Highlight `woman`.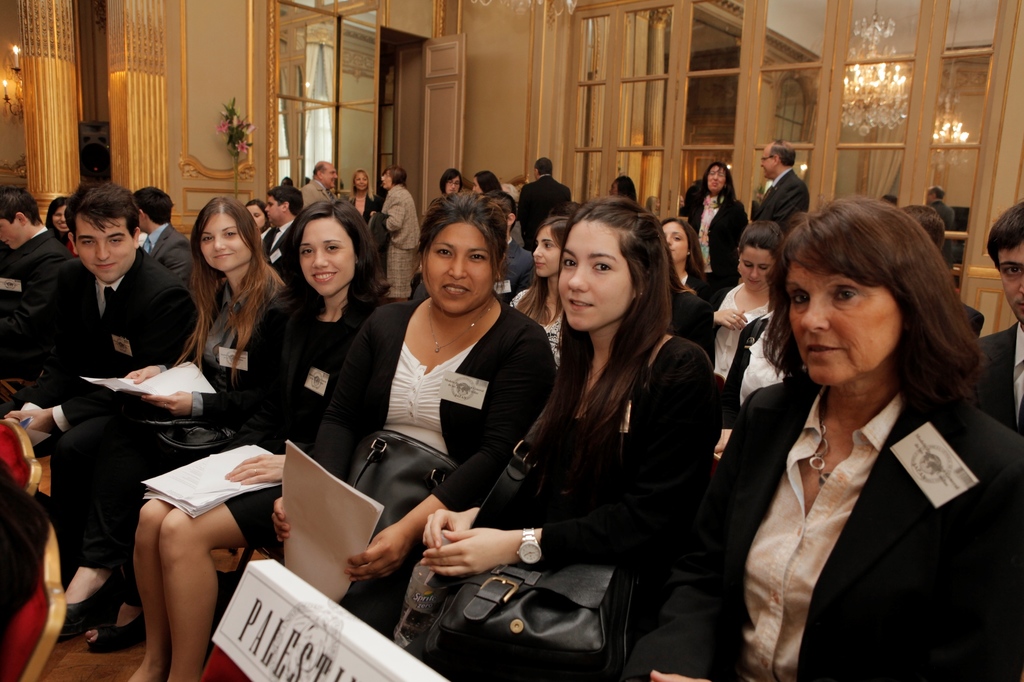
Highlighted region: [left=127, top=198, right=394, bottom=681].
